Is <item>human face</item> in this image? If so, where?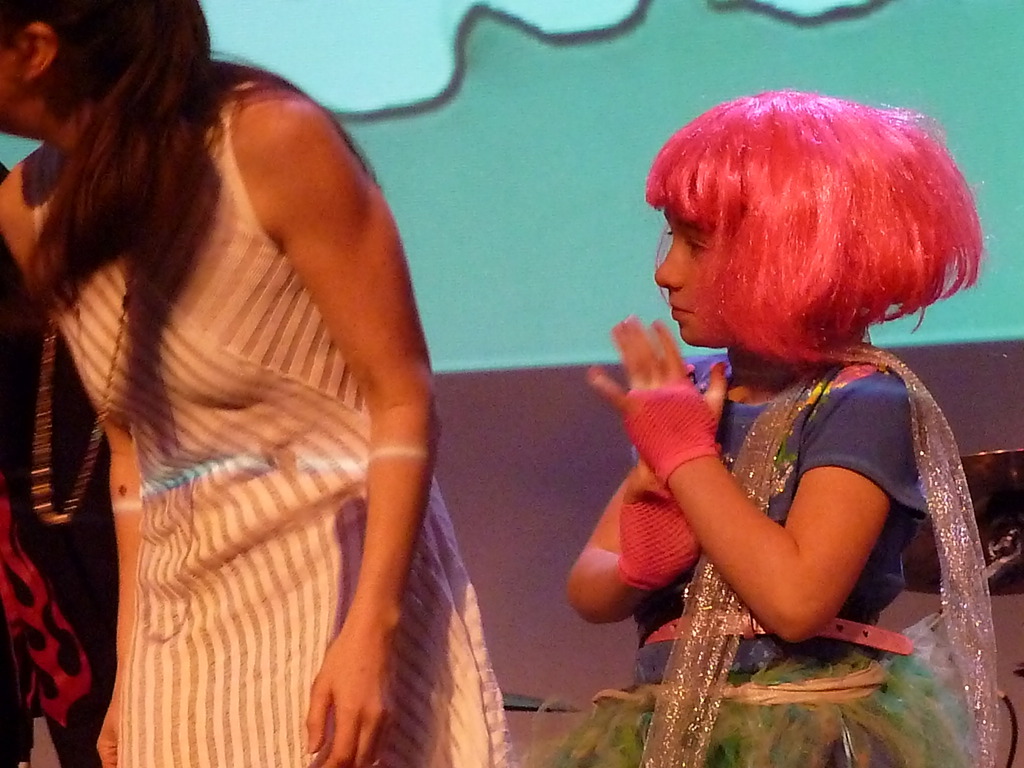
Yes, at {"left": 0, "top": 26, "right": 31, "bottom": 130}.
